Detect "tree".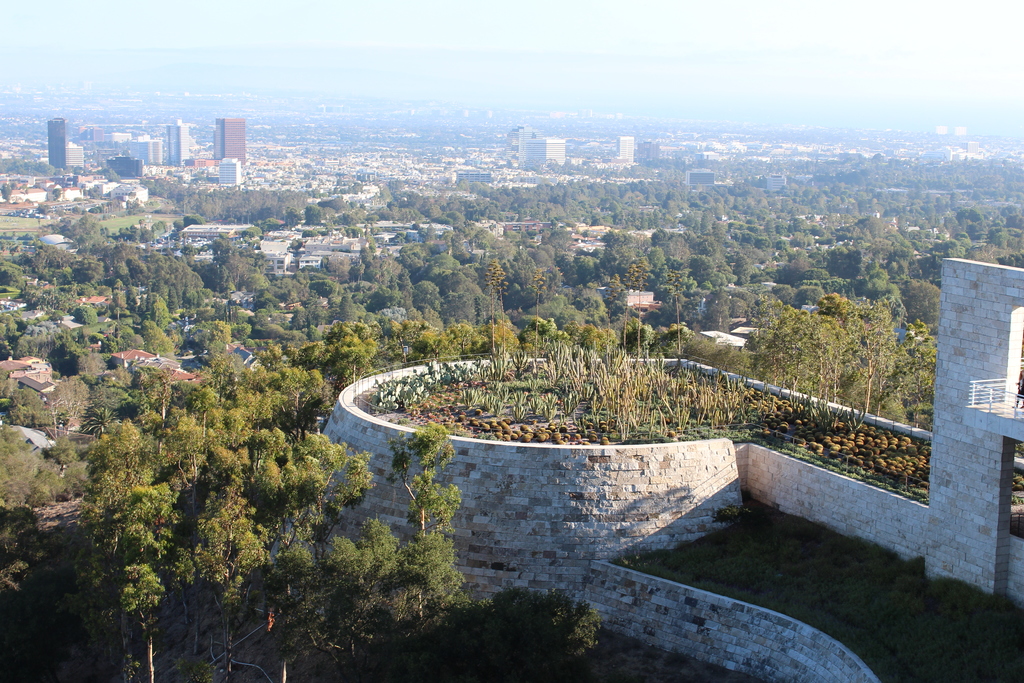
Detected at 35:256:90:297.
